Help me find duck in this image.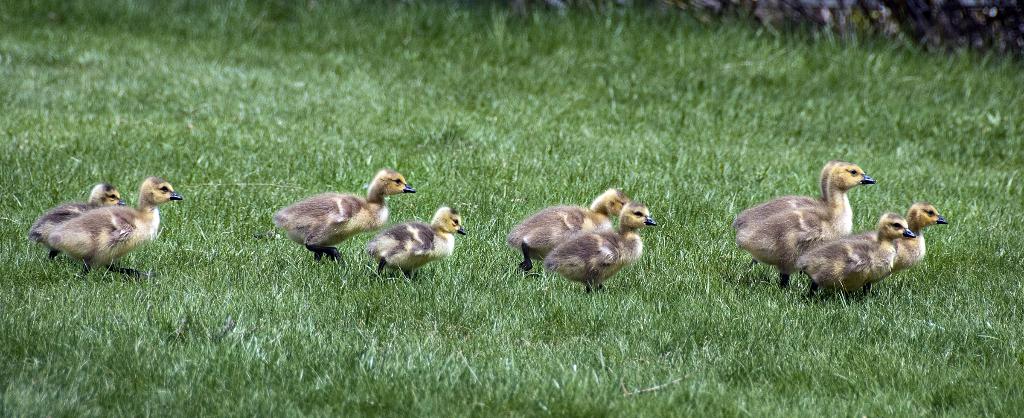
Found it: region(530, 203, 661, 303).
